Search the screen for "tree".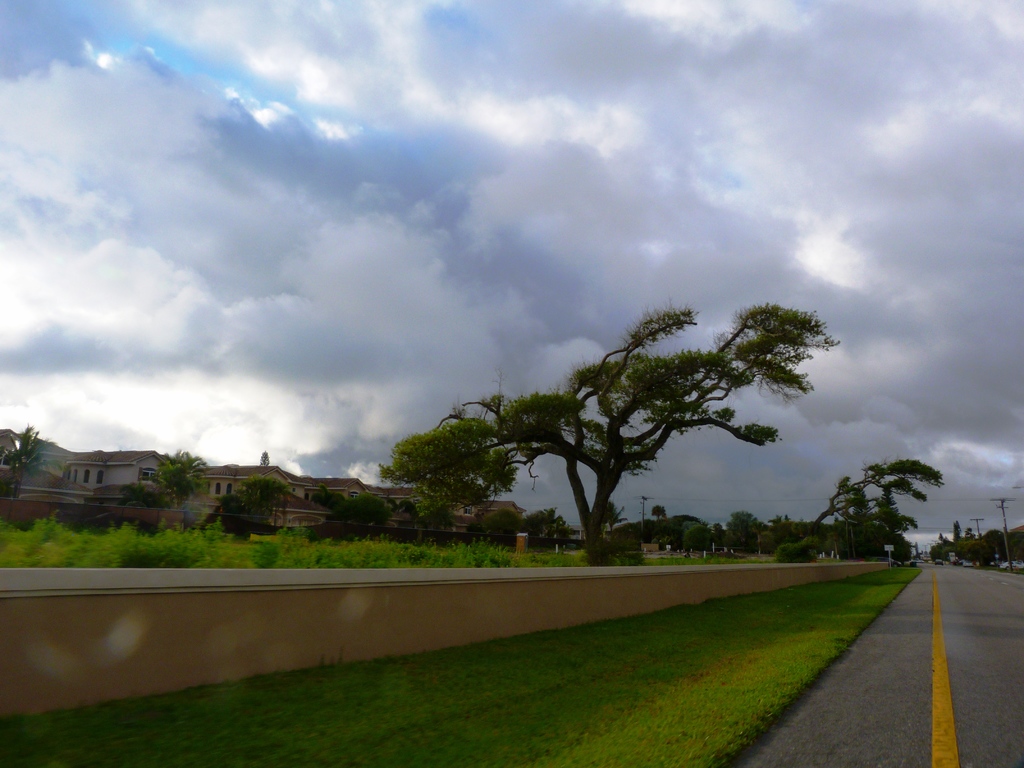
Found at <box>803,463,950,550</box>.
